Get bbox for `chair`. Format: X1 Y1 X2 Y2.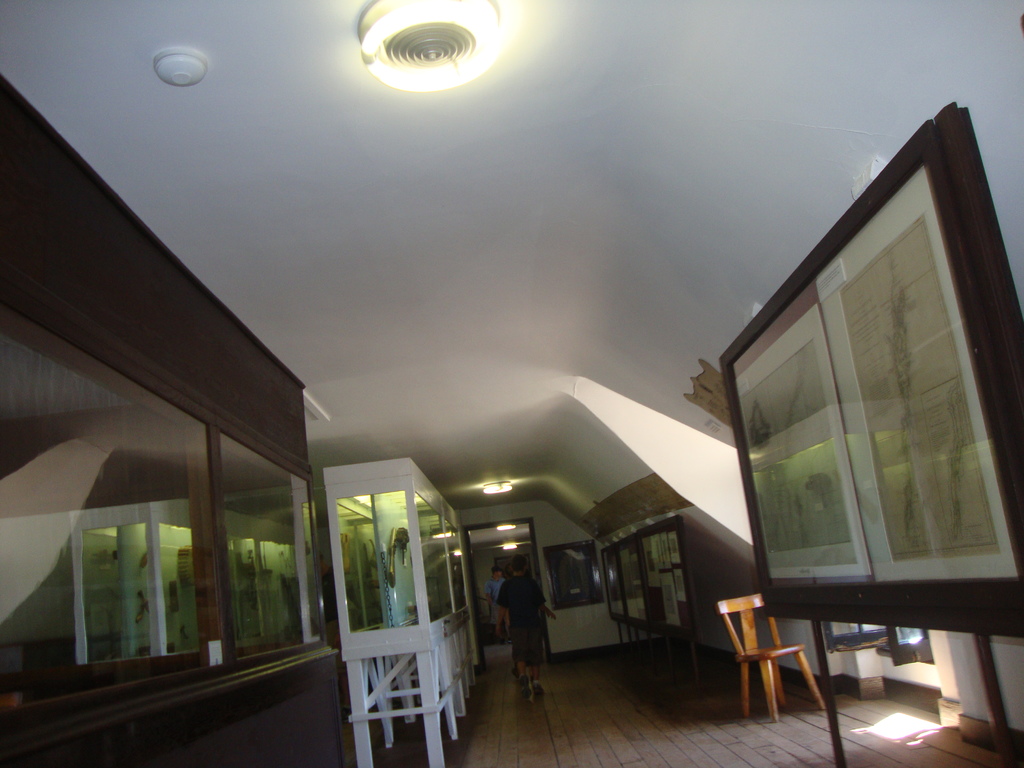
710 588 833 728.
